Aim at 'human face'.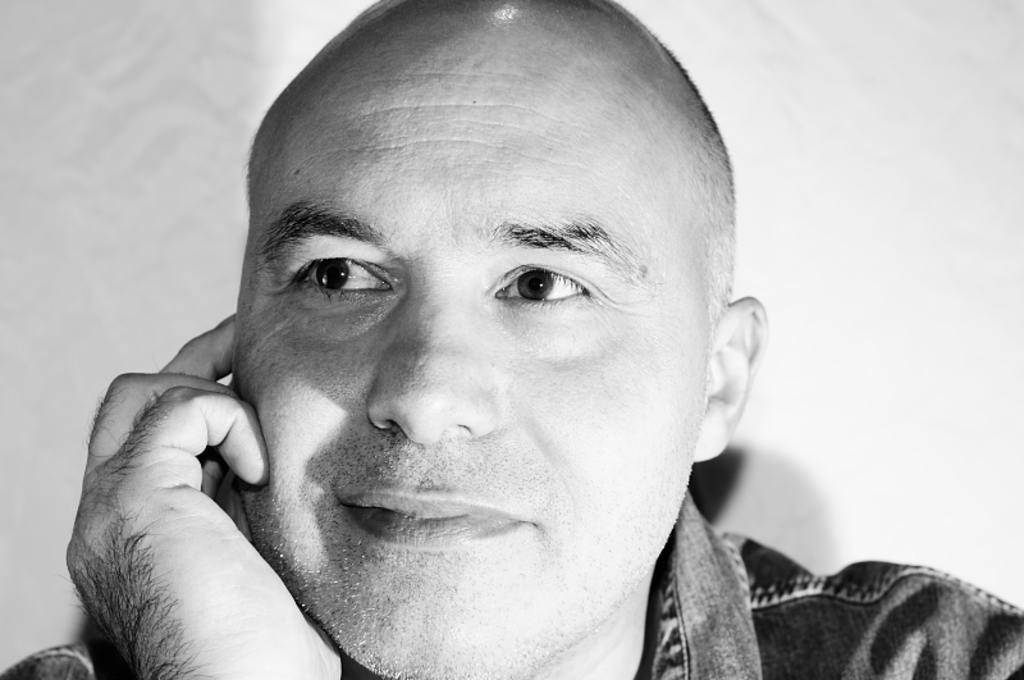
Aimed at locate(227, 18, 708, 679).
